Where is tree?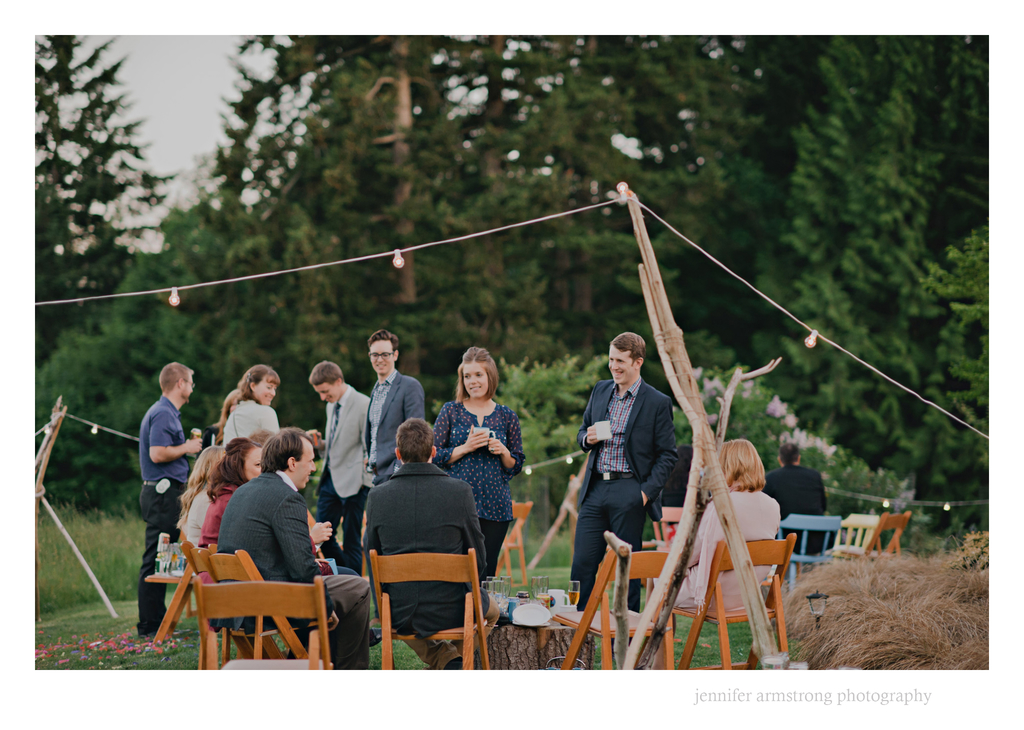
[x1=26, y1=22, x2=180, y2=406].
